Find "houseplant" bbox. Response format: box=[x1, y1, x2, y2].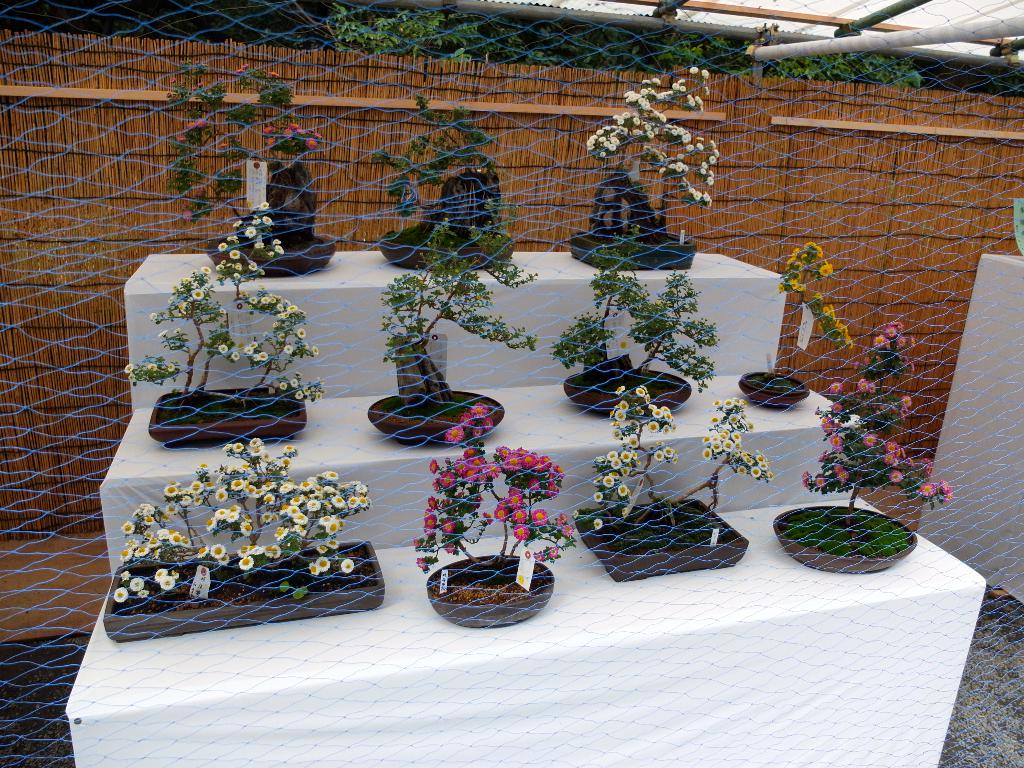
box=[417, 401, 576, 632].
